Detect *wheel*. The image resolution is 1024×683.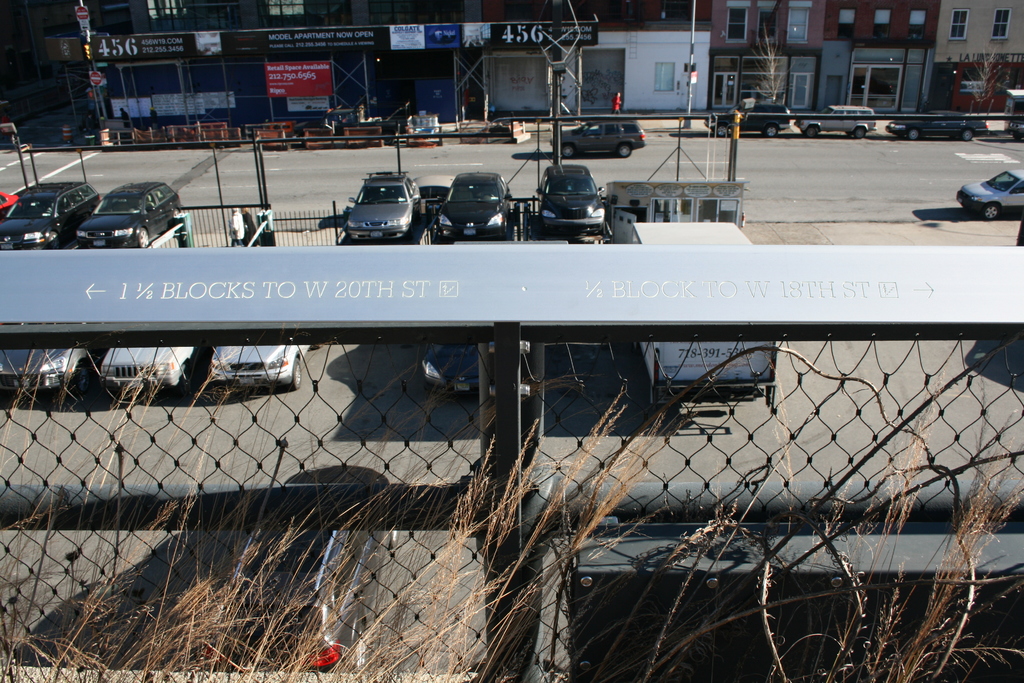
986,204,998,220.
